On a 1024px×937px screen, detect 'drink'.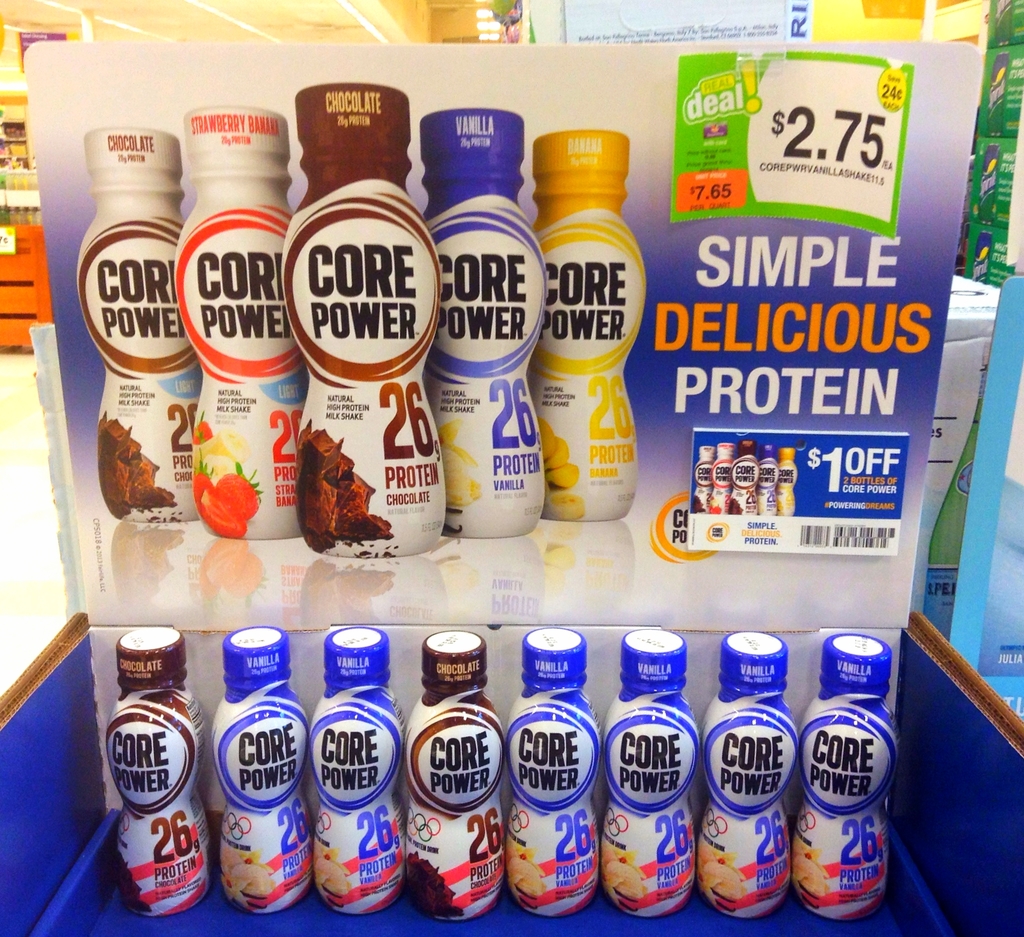
rect(598, 628, 704, 917).
